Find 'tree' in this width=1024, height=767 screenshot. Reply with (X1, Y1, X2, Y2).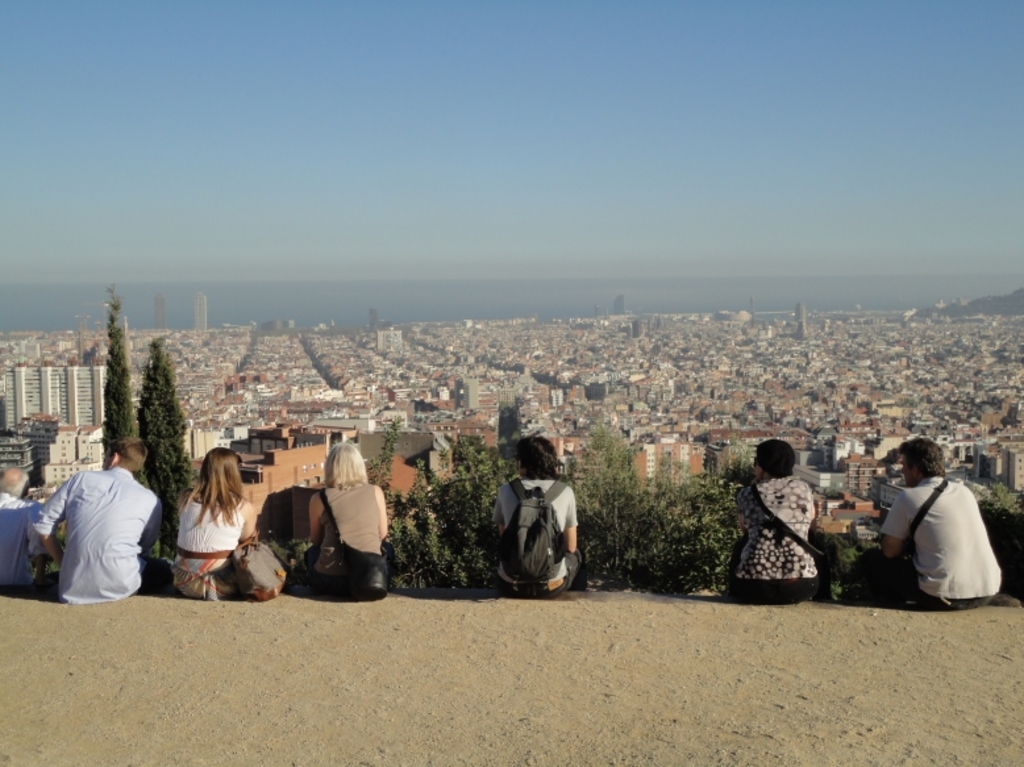
(384, 432, 512, 606).
